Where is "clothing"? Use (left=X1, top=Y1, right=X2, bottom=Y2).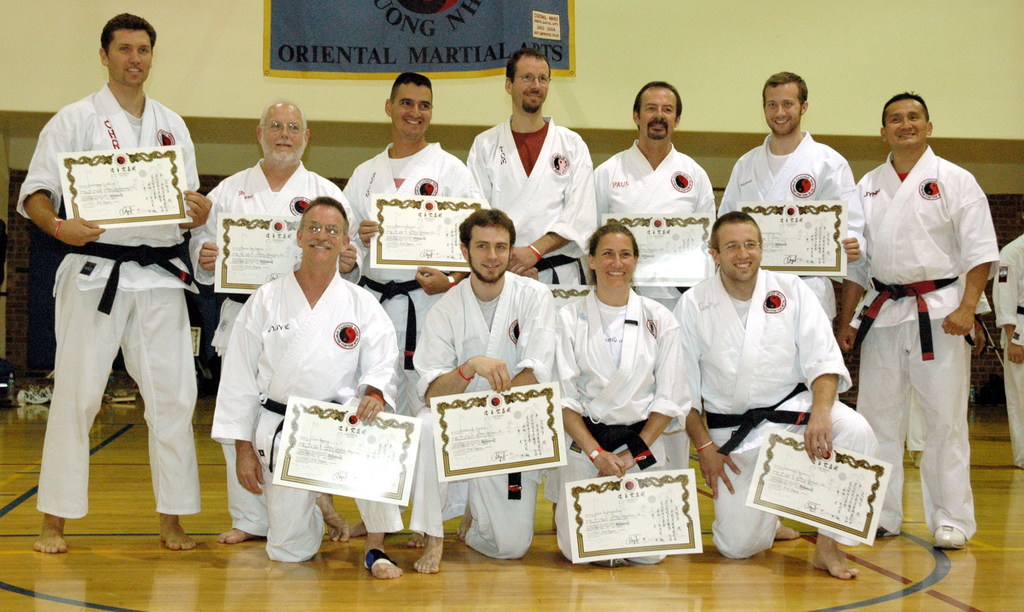
(left=214, top=260, right=401, bottom=562).
